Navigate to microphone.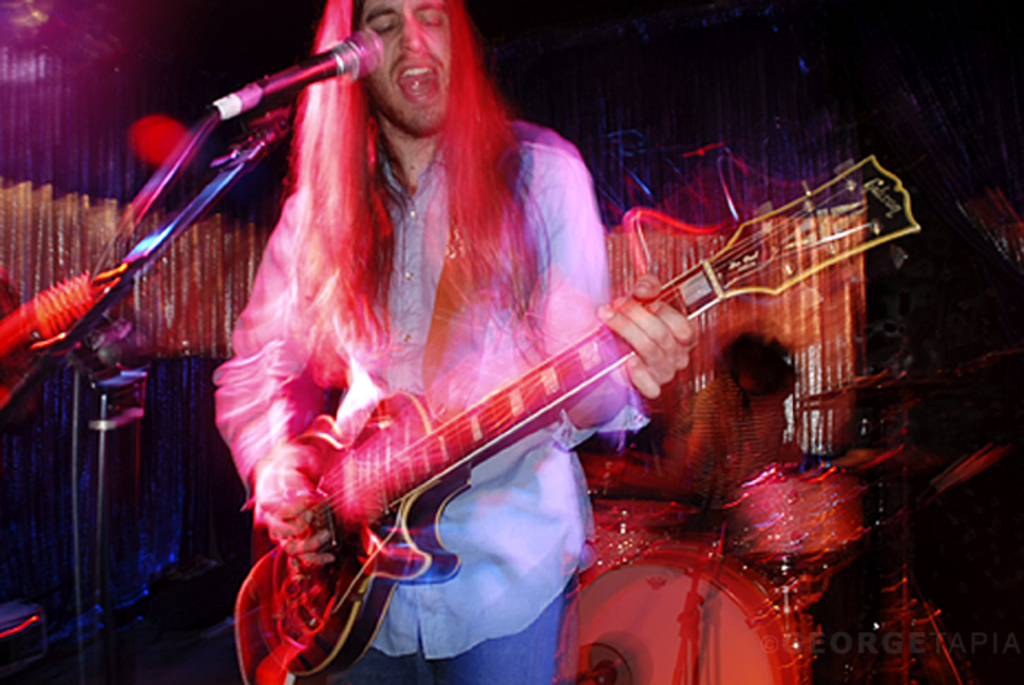
Navigation target: locate(200, 22, 394, 110).
